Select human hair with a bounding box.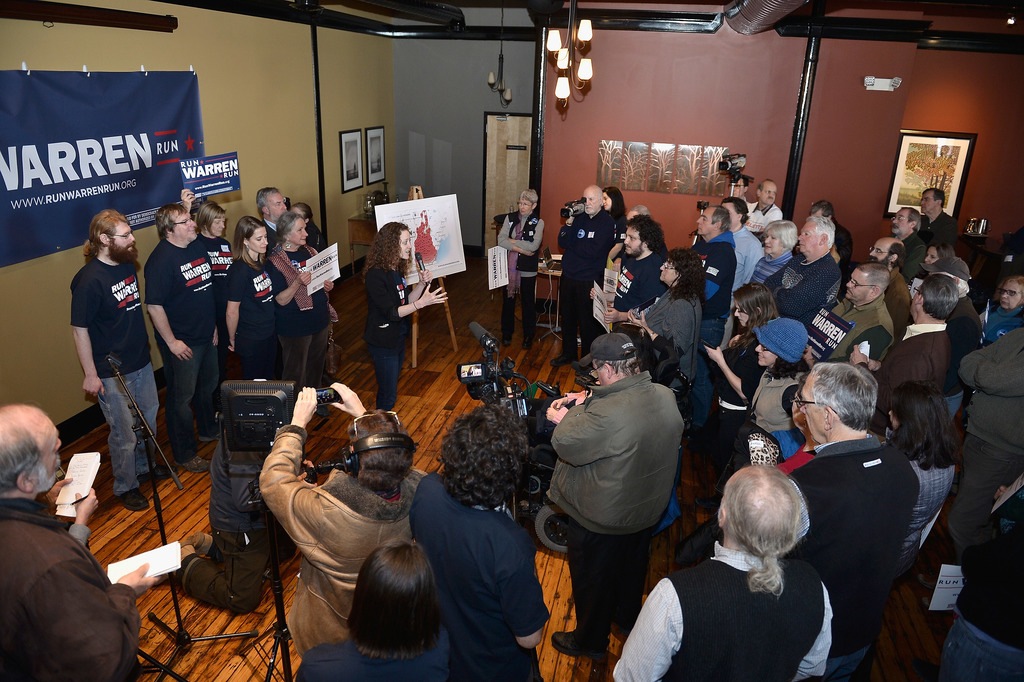
(left=0, top=399, right=47, bottom=494).
